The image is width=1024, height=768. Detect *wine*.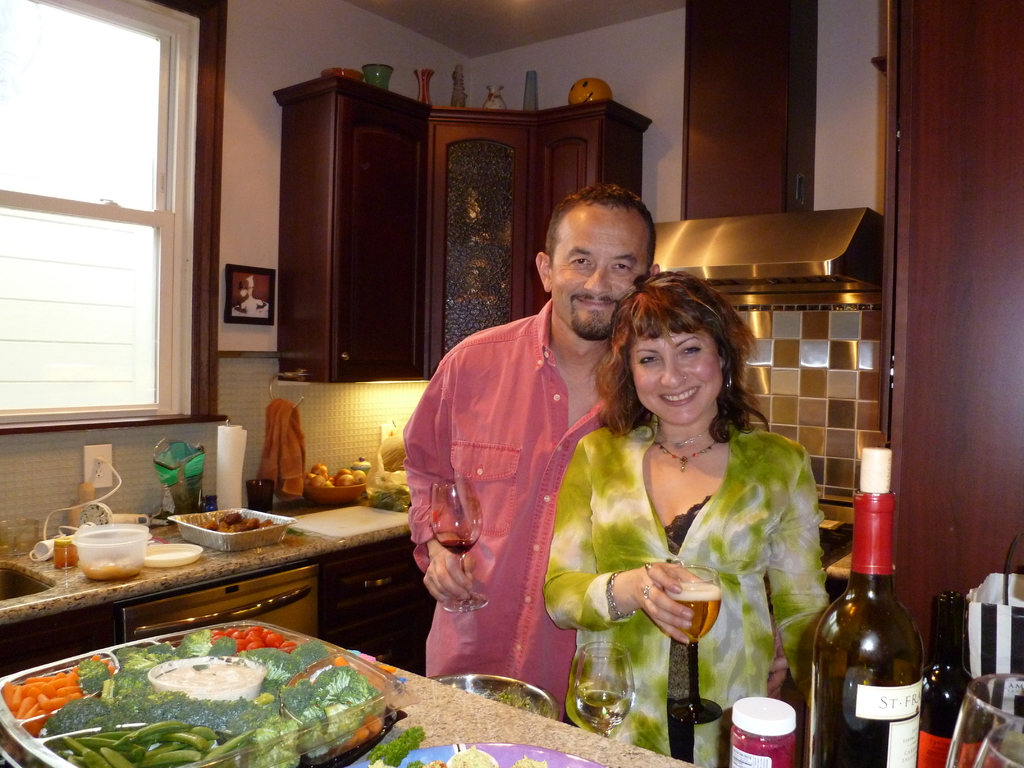
Detection: [663,580,724,643].
